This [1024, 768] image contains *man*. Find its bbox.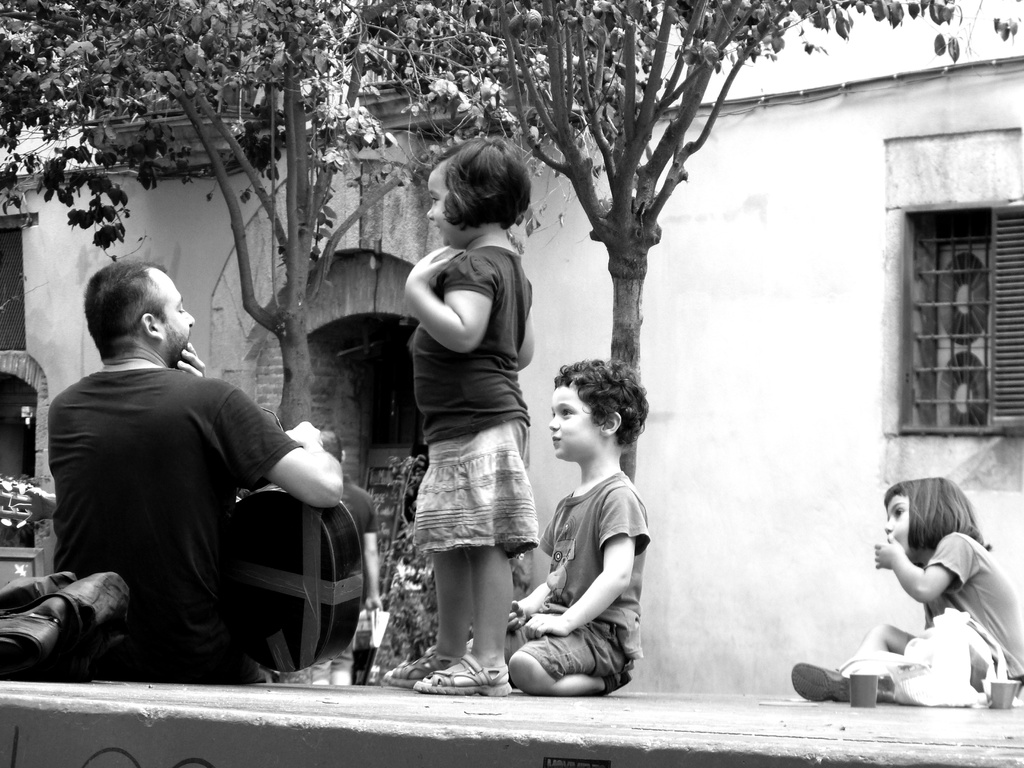
<region>29, 249, 351, 702</region>.
